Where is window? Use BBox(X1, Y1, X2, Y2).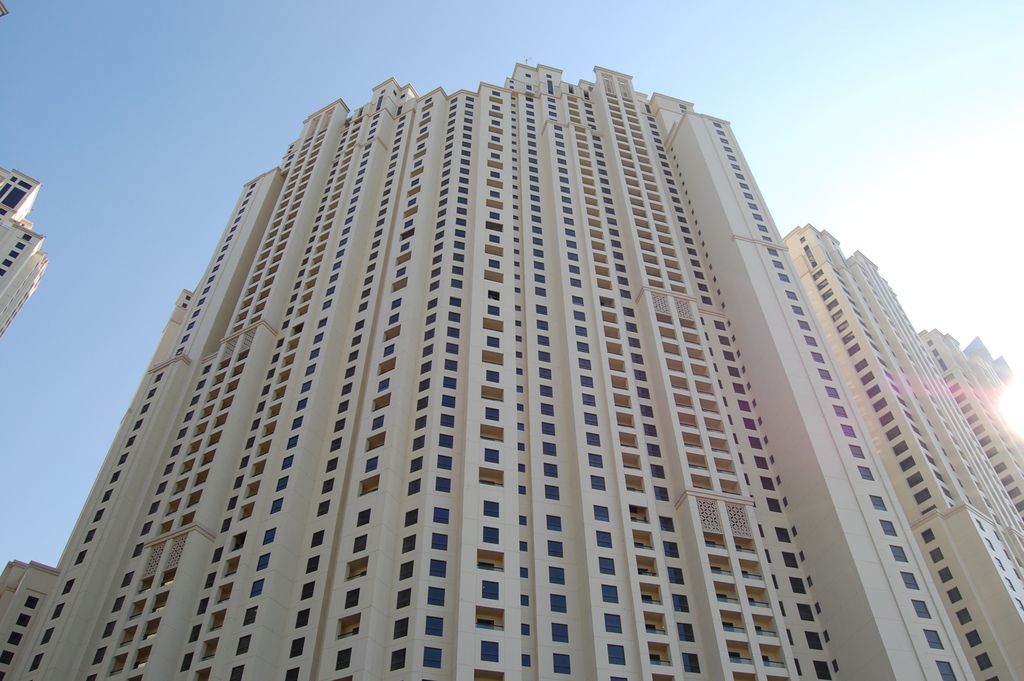
BBox(180, 652, 195, 669).
